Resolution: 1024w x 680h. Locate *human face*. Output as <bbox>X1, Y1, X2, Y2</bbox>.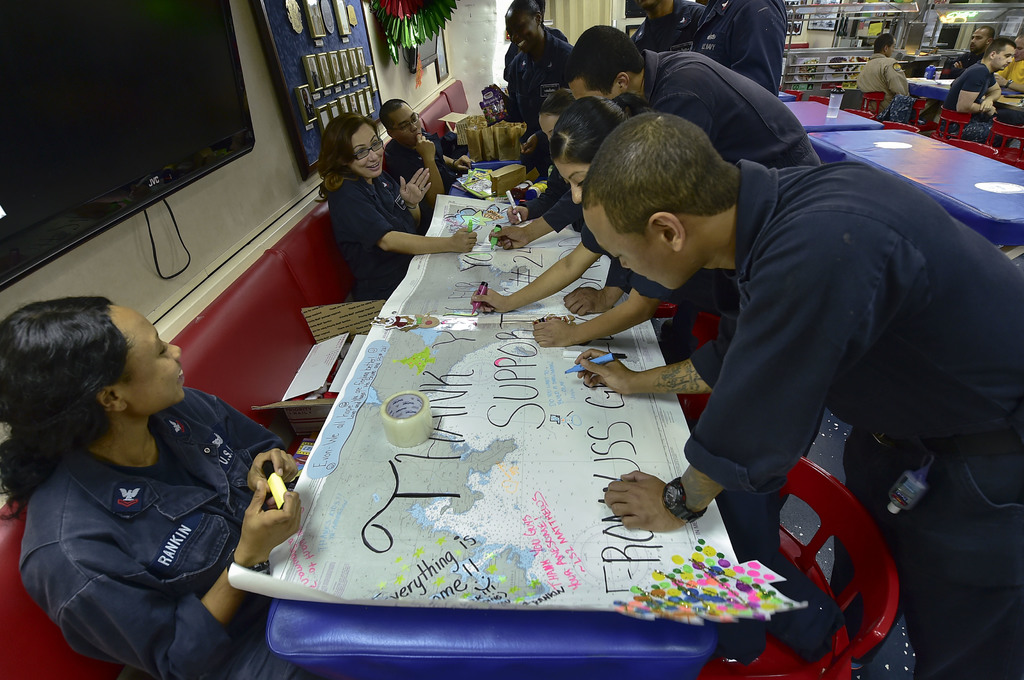
<bbox>1011, 35, 1023, 58</bbox>.
